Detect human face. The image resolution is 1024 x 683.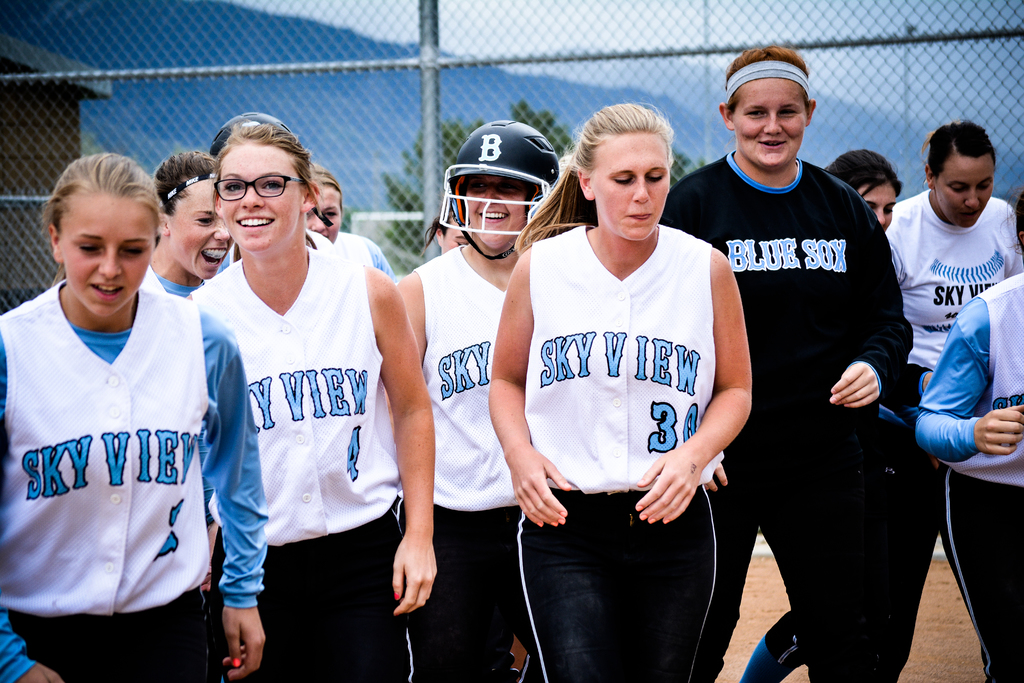
58, 193, 156, 325.
